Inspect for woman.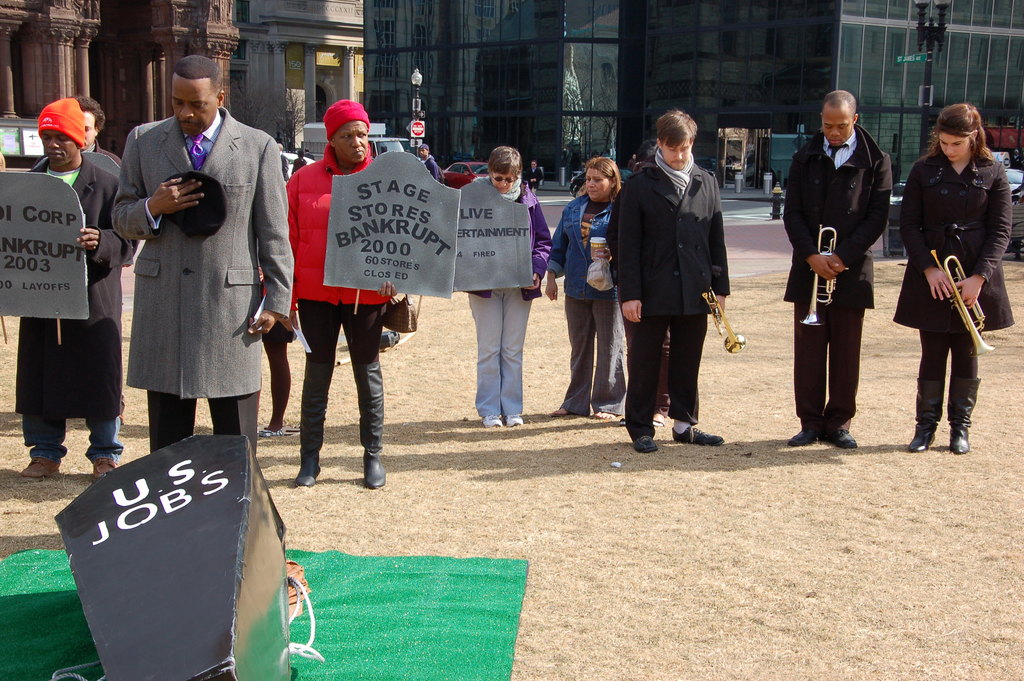
Inspection: 540/155/632/423.
